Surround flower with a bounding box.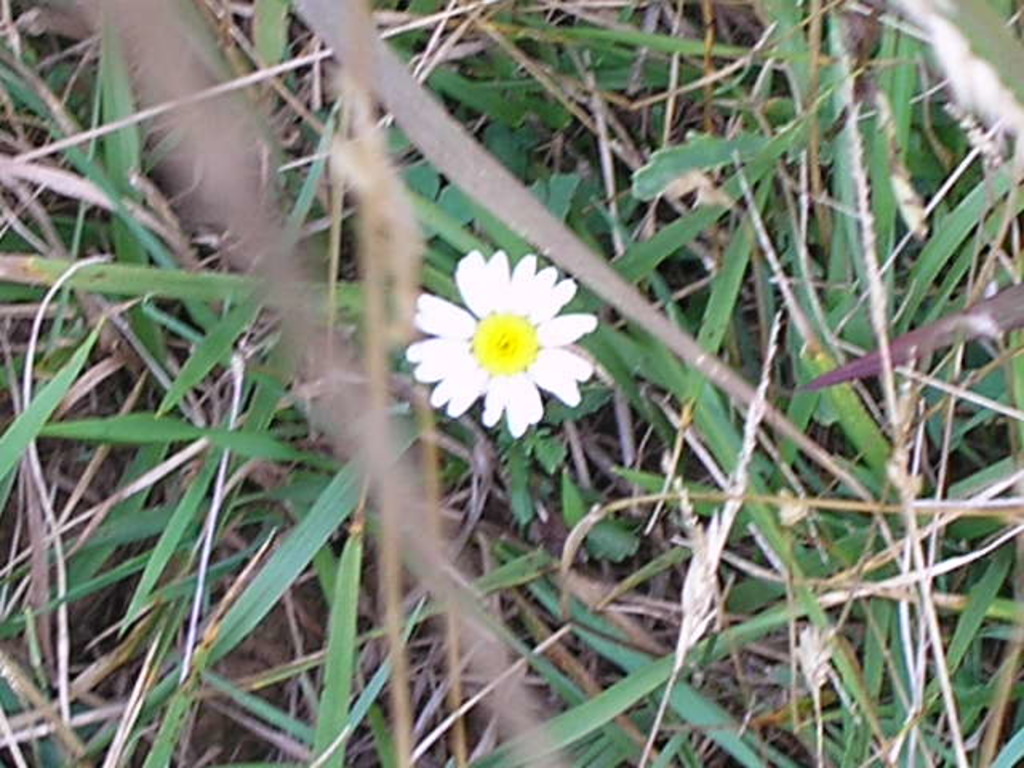
387,266,606,445.
